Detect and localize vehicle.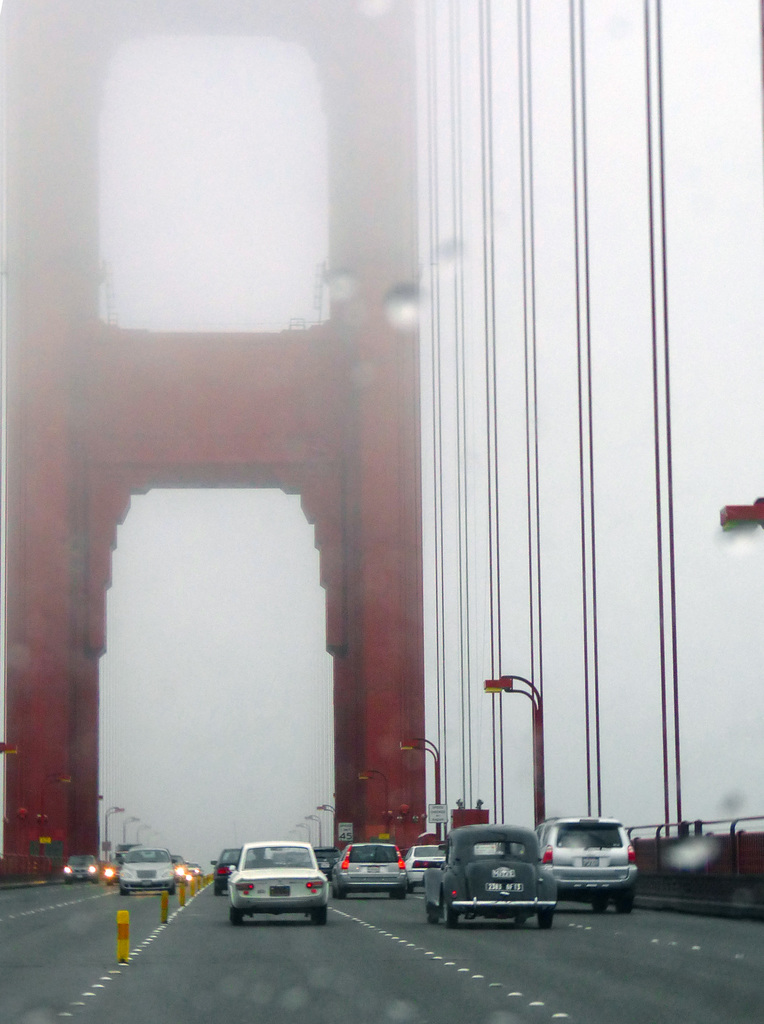
Localized at detection(407, 844, 439, 889).
